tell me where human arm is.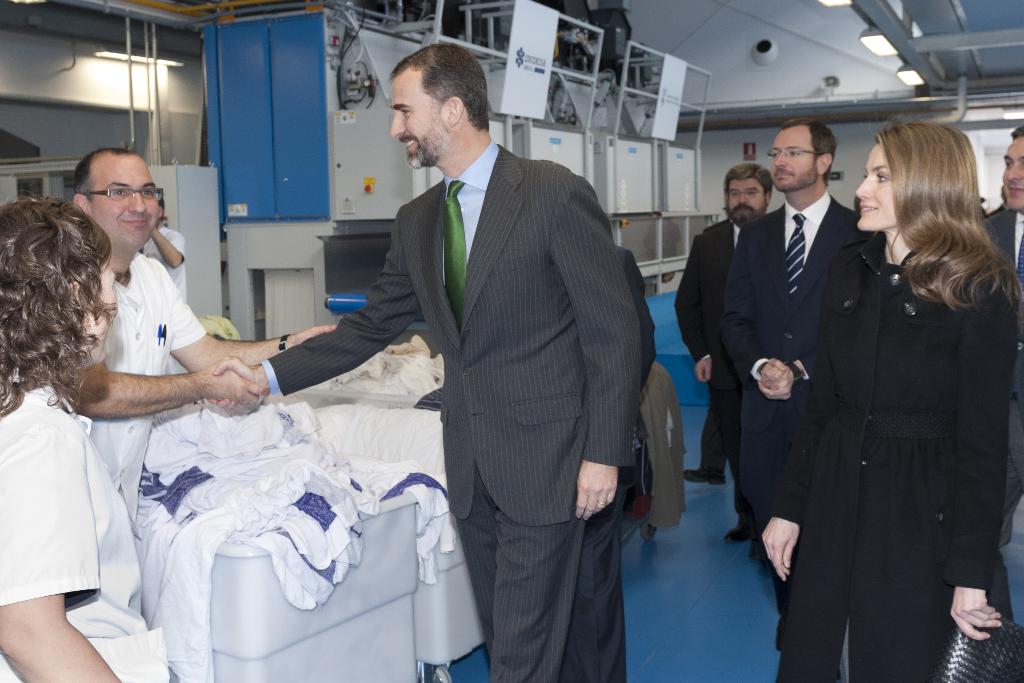
human arm is at select_region(762, 342, 837, 582).
